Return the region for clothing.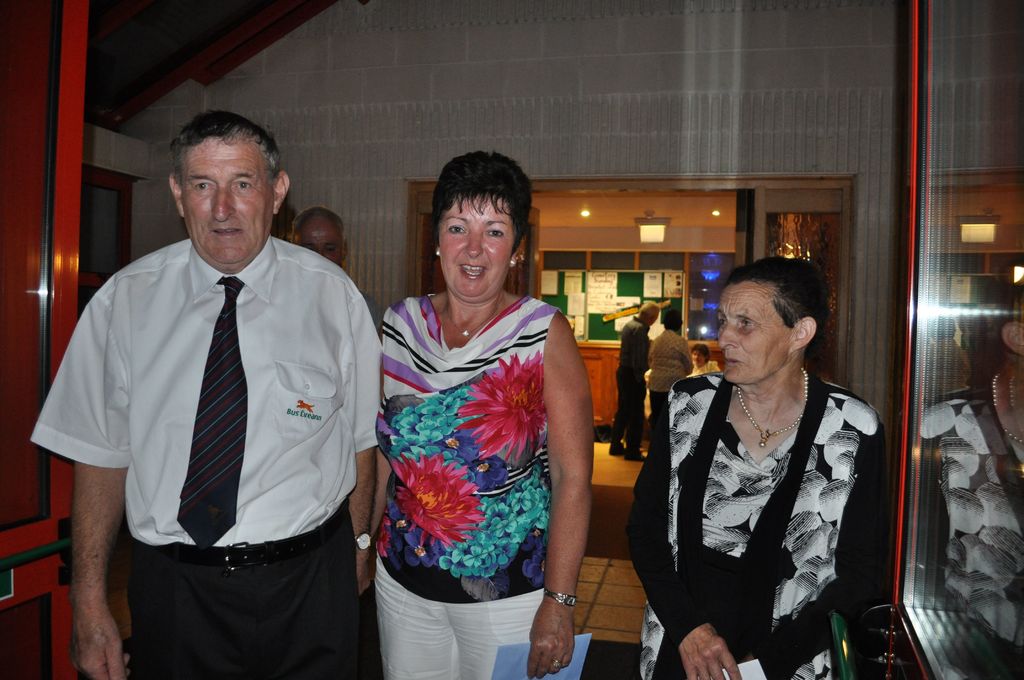
left=689, top=349, right=728, bottom=371.
